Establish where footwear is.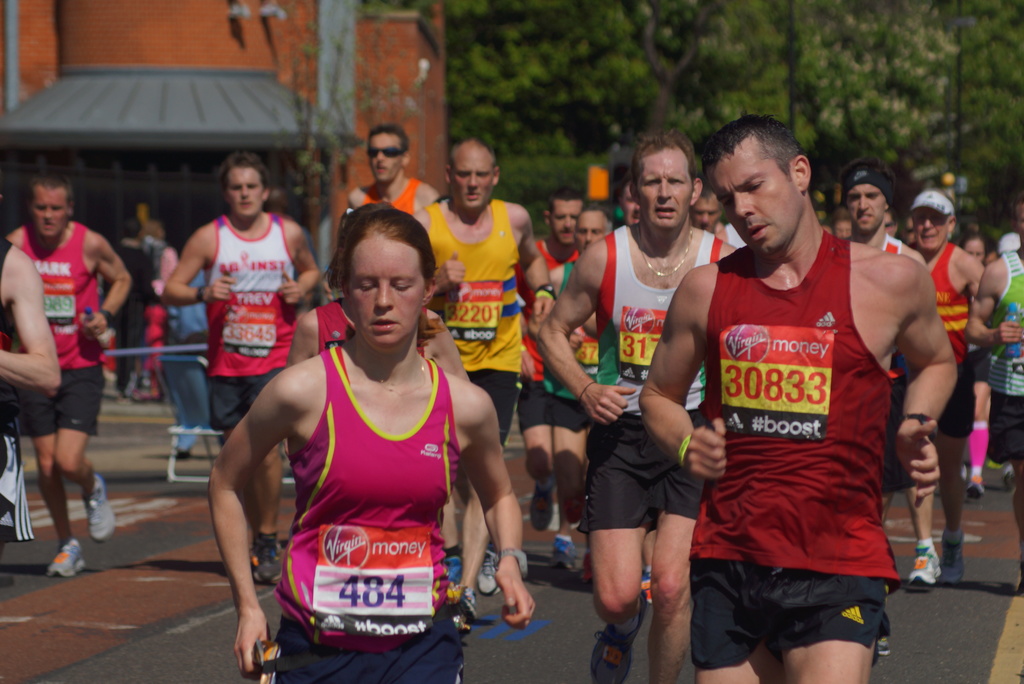
Established at l=528, t=480, r=556, b=533.
